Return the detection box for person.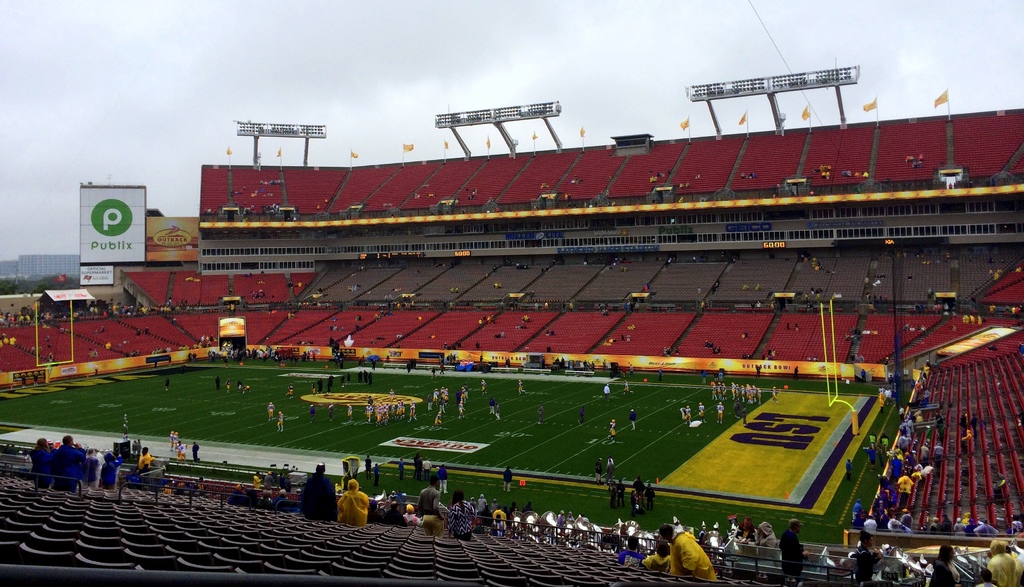
{"left": 608, "top": 459, "right": 617, "bottom": 475}.
